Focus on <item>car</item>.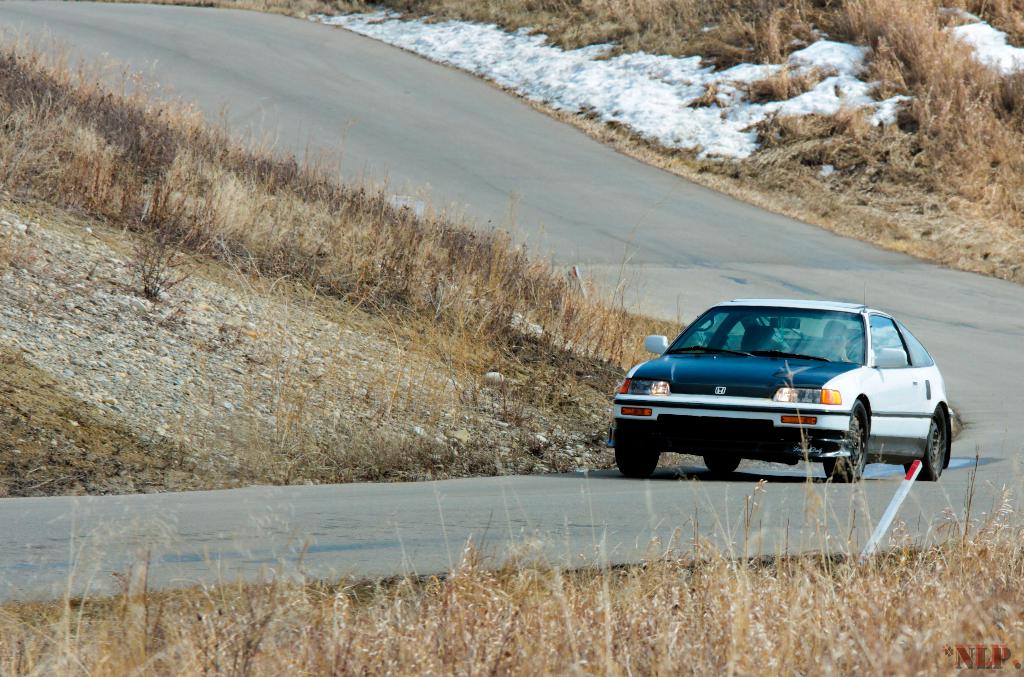
Focused at l=606, t=282, r=955, b=482.
